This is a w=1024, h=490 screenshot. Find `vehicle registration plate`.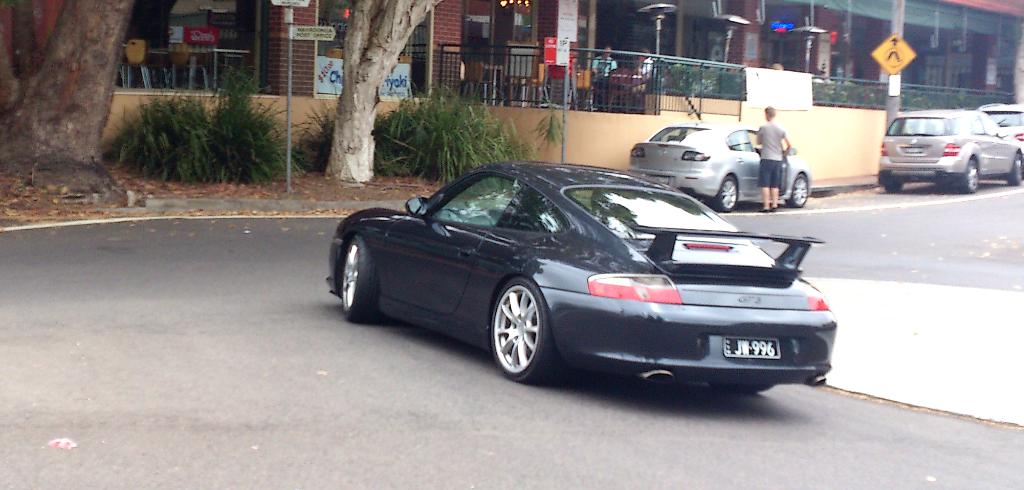
Bounding box: BBox(725, 338, 781, 361).
